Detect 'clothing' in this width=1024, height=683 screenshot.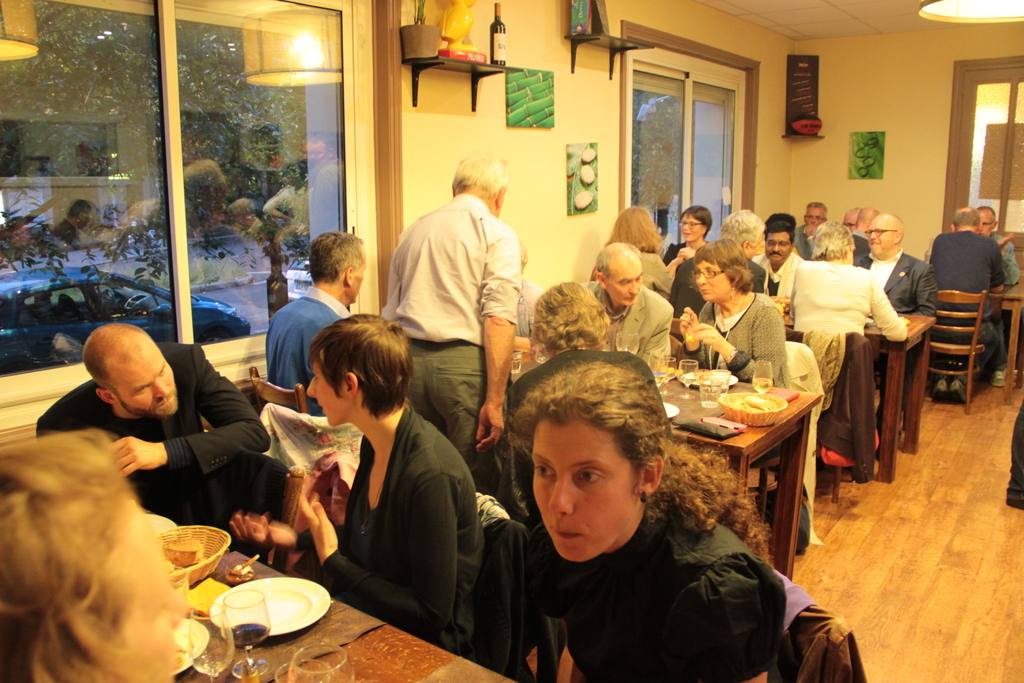
Detection: (781, 258, 914, 338).
